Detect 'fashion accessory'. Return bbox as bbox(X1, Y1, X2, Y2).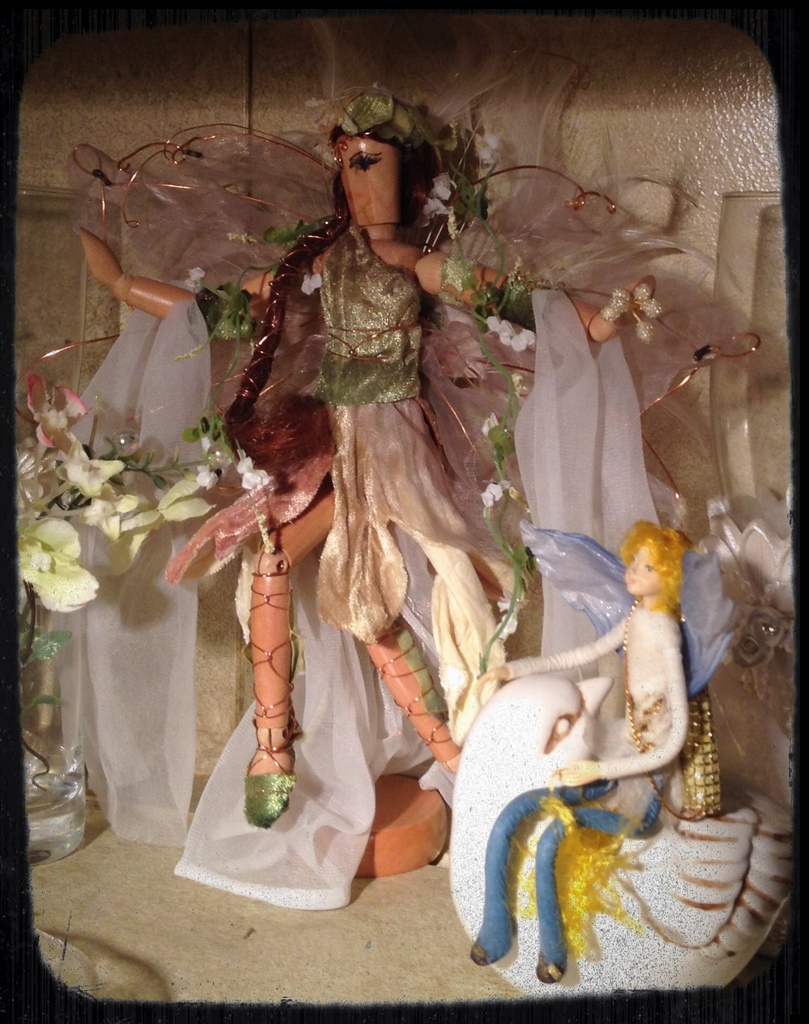
bbox(16, 125, 760, 545).
